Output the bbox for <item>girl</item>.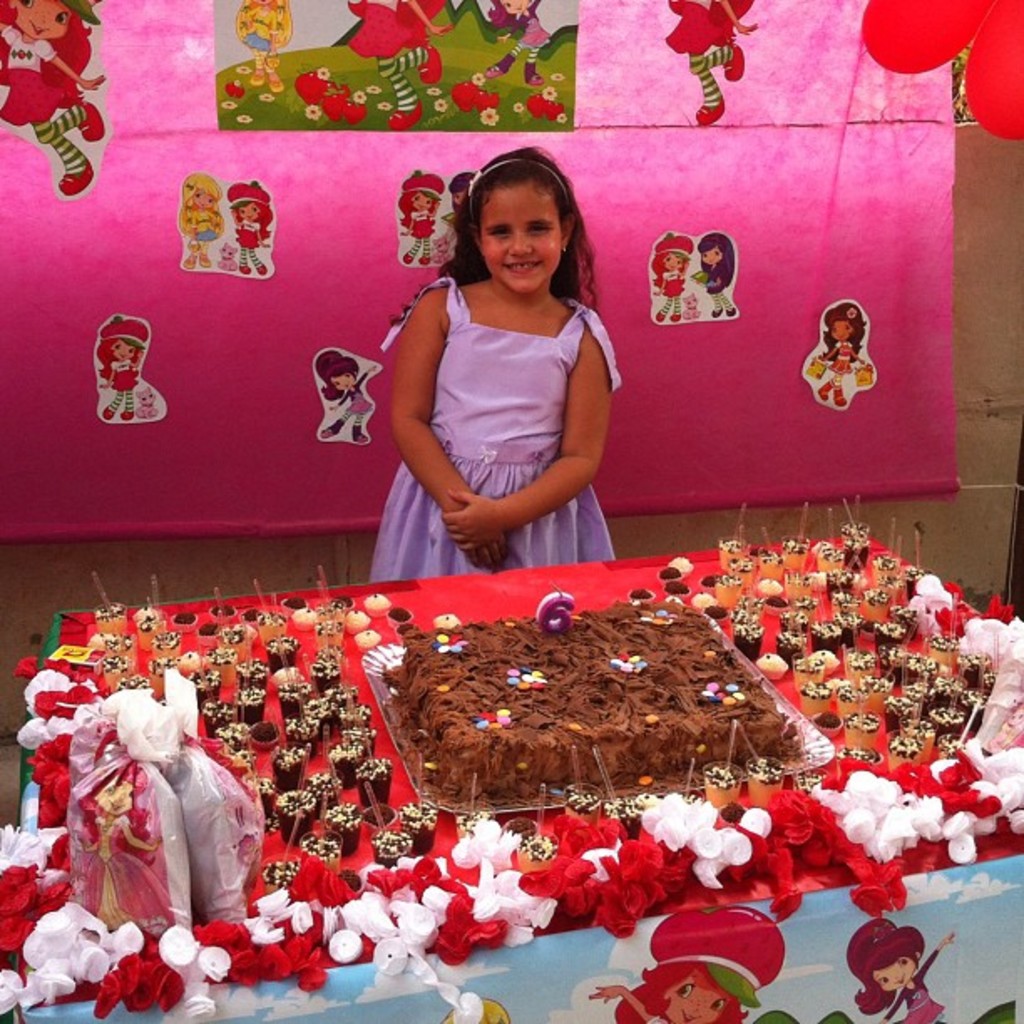
box=[666, 0, 755, 129].
